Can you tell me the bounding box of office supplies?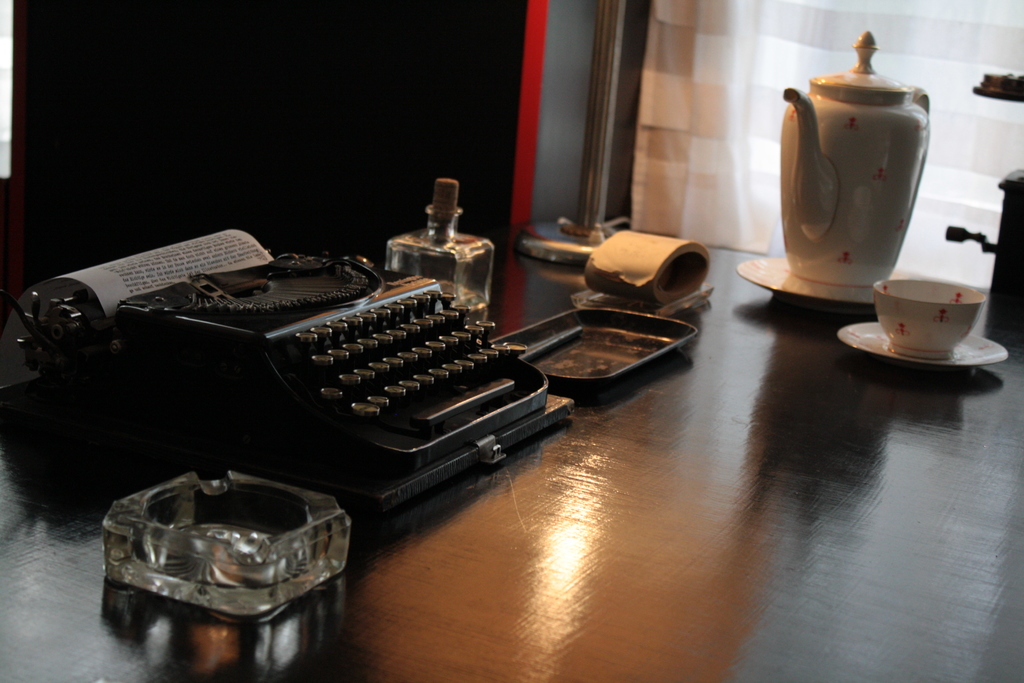
[945,174,1023,340].
